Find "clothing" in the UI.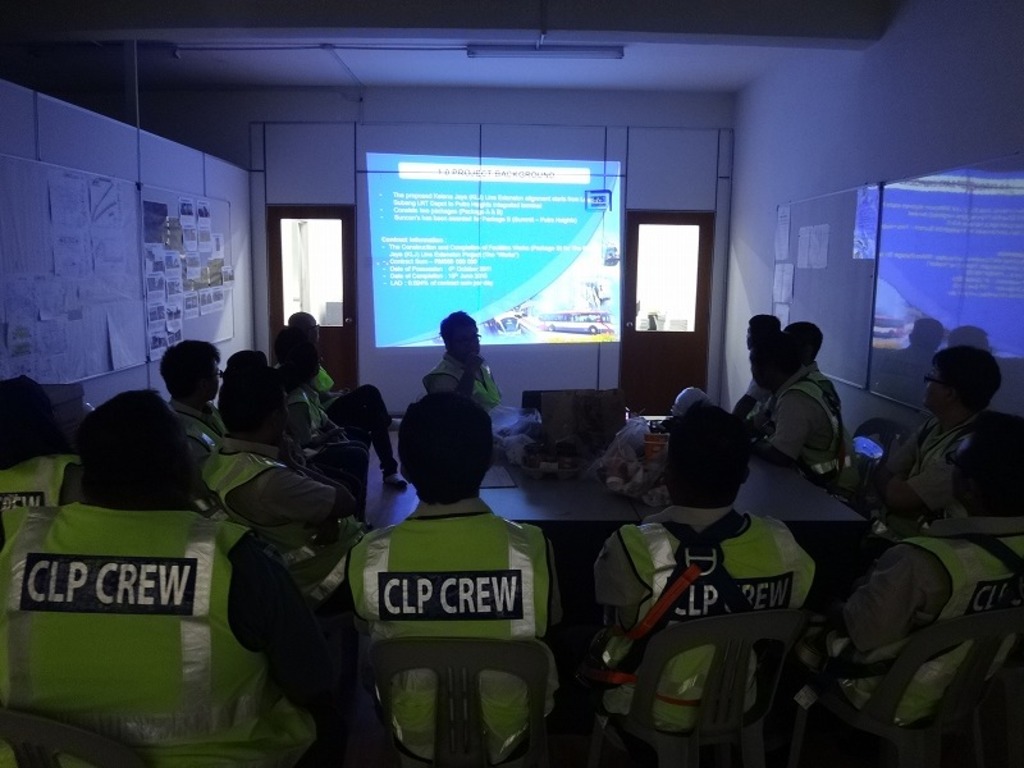
UI element at {"x1": 340, "y1": 456, "x2": 559, "y2": 751}.
